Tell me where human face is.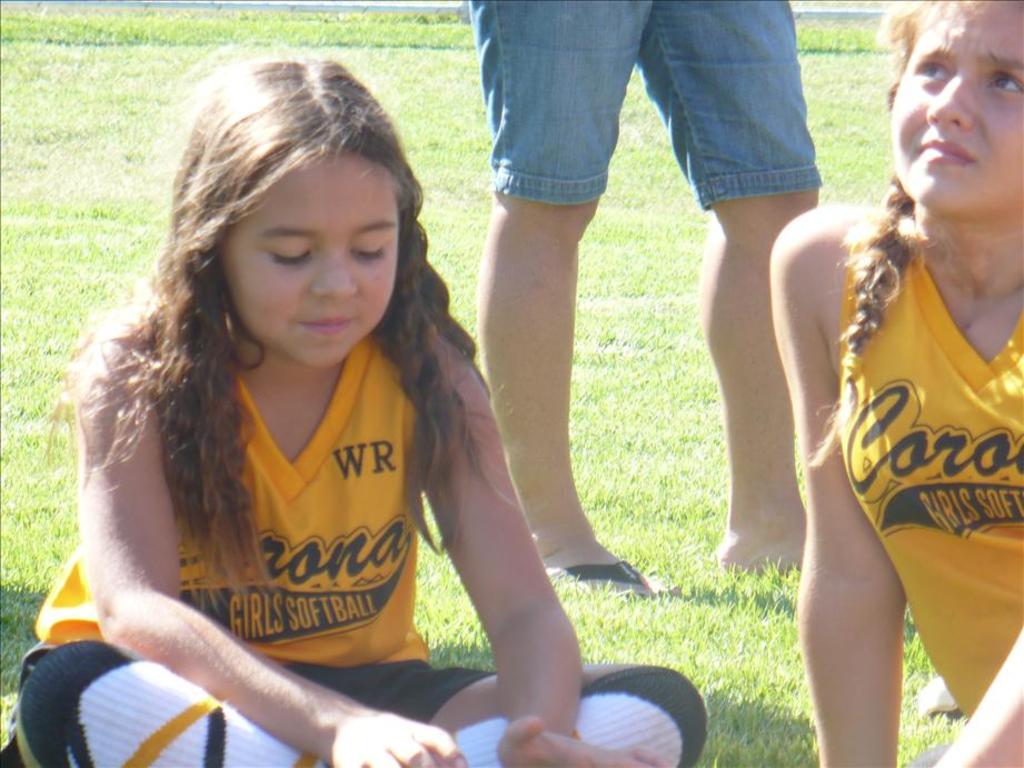
human face is at rect(894, 2, 1023, 208).
